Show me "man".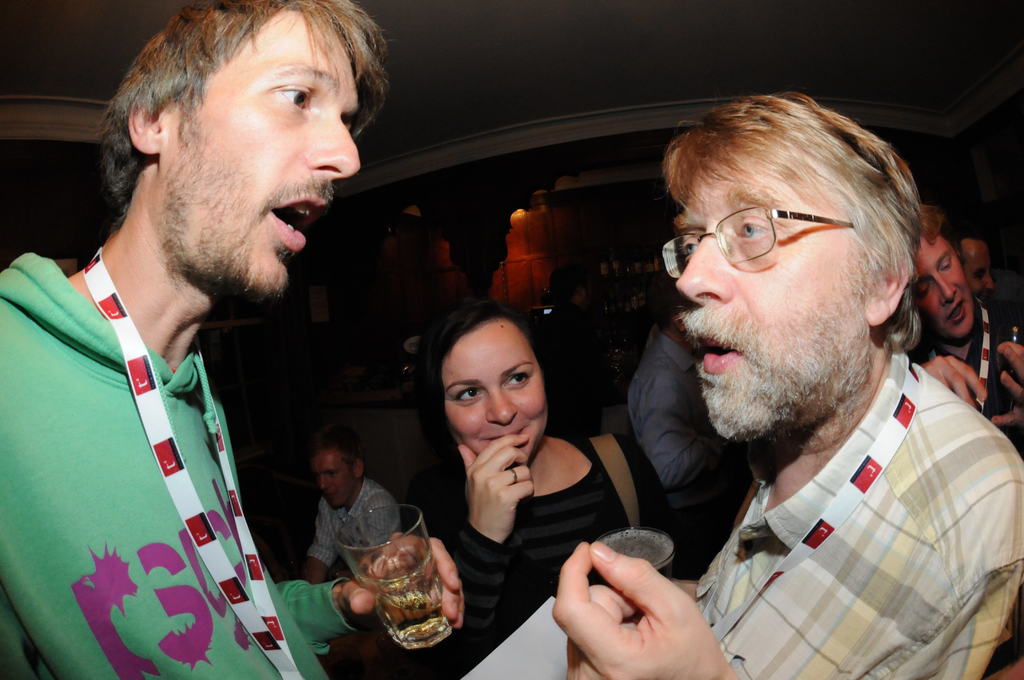
"man" is here: (x1=958, y1=241, x2=1000, y2=293).
